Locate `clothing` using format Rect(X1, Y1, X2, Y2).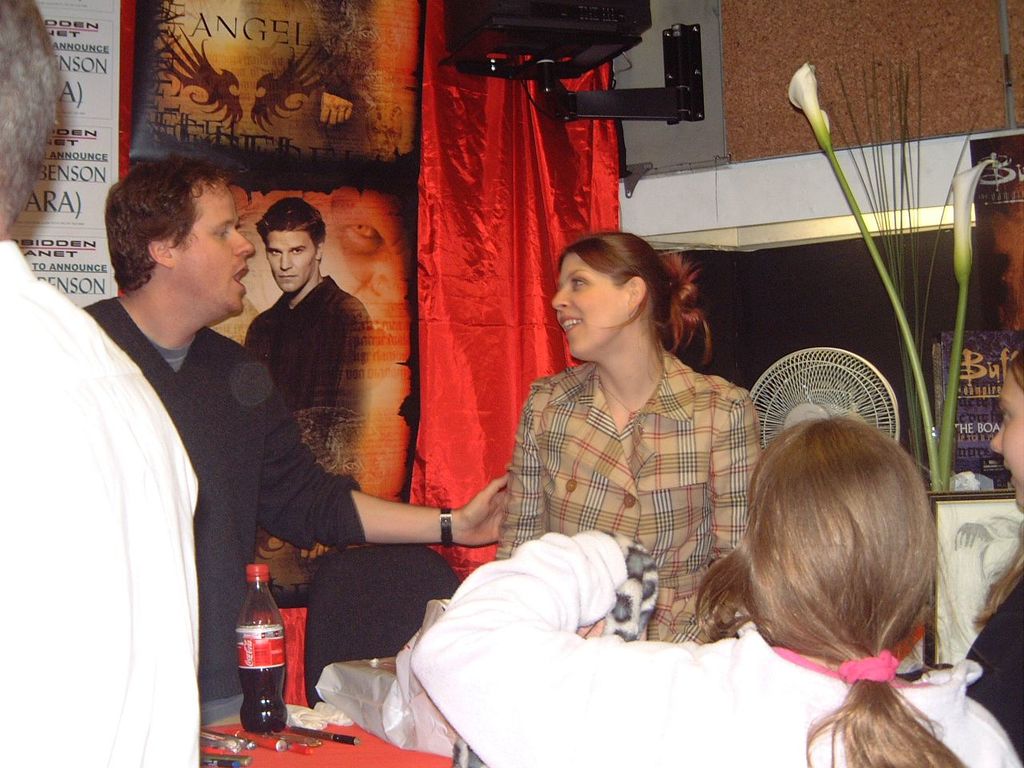
Rect(962, 565, 1022, 747).
